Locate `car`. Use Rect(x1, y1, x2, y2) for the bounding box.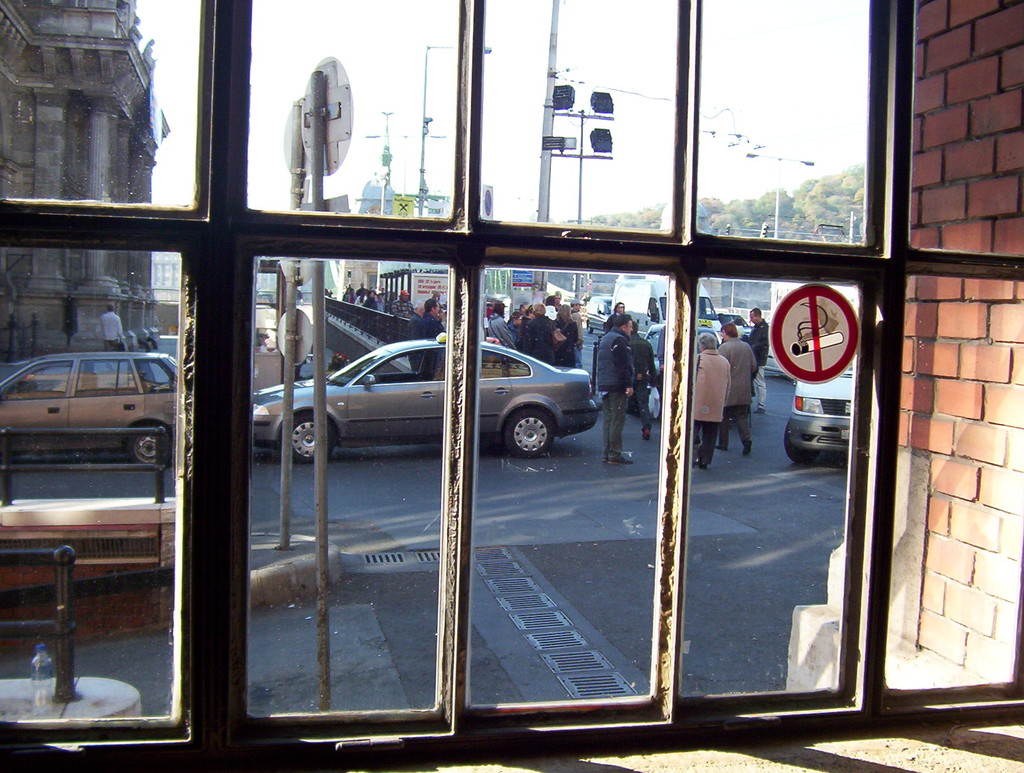
Rect(248, 333, 602, 459).
